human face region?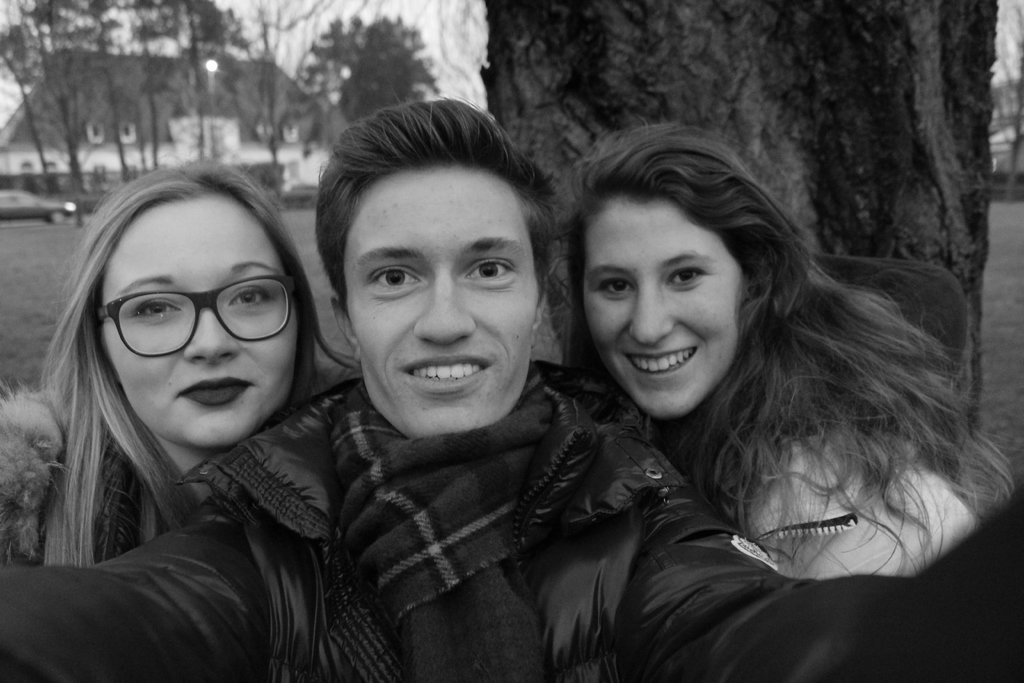
86, 194, 303, 448
